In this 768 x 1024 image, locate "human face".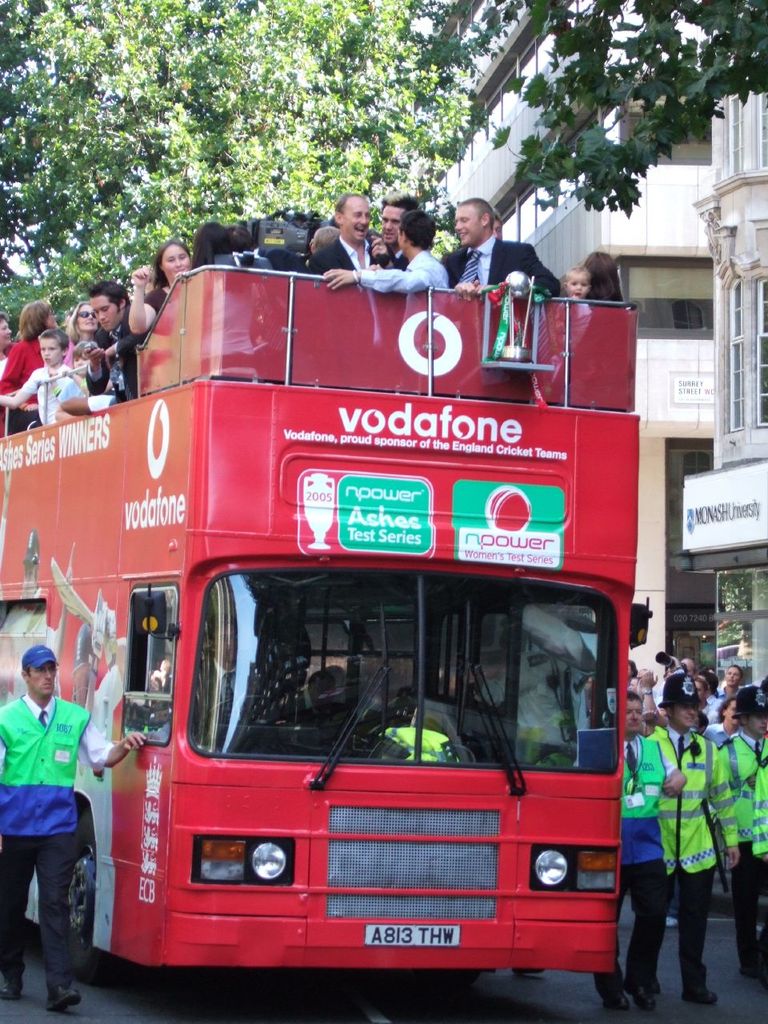
Bounding box: (458, 195, 479, 241).
